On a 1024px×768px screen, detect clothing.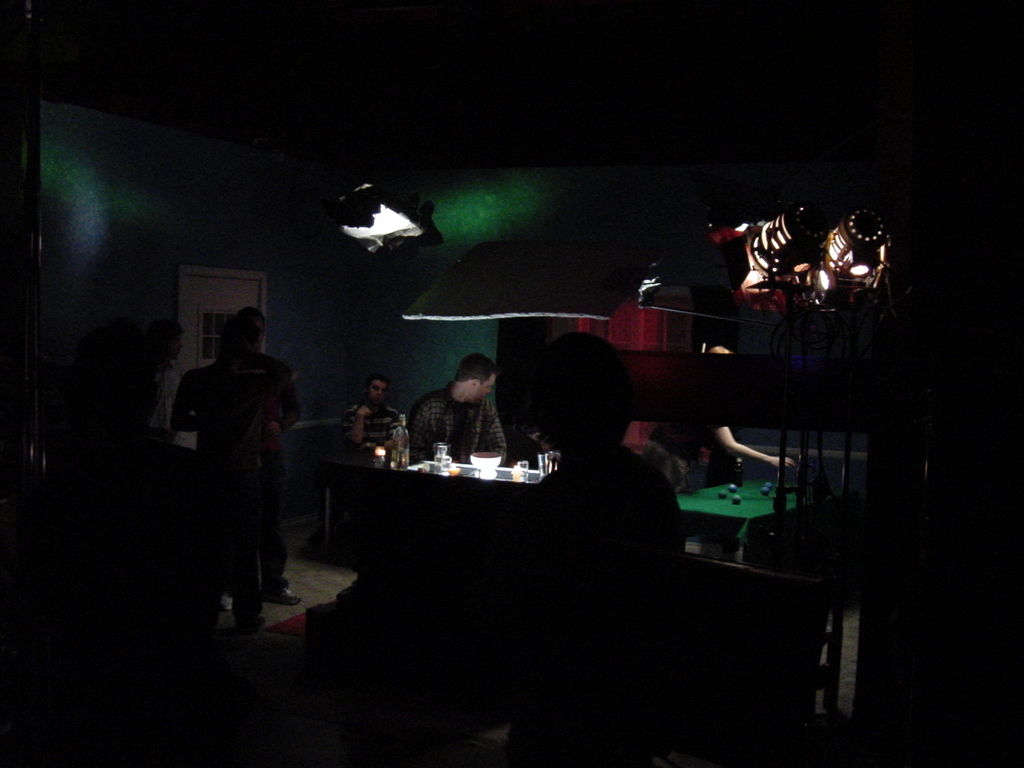
x1=177 y1=355 x2=273 y2=621.
